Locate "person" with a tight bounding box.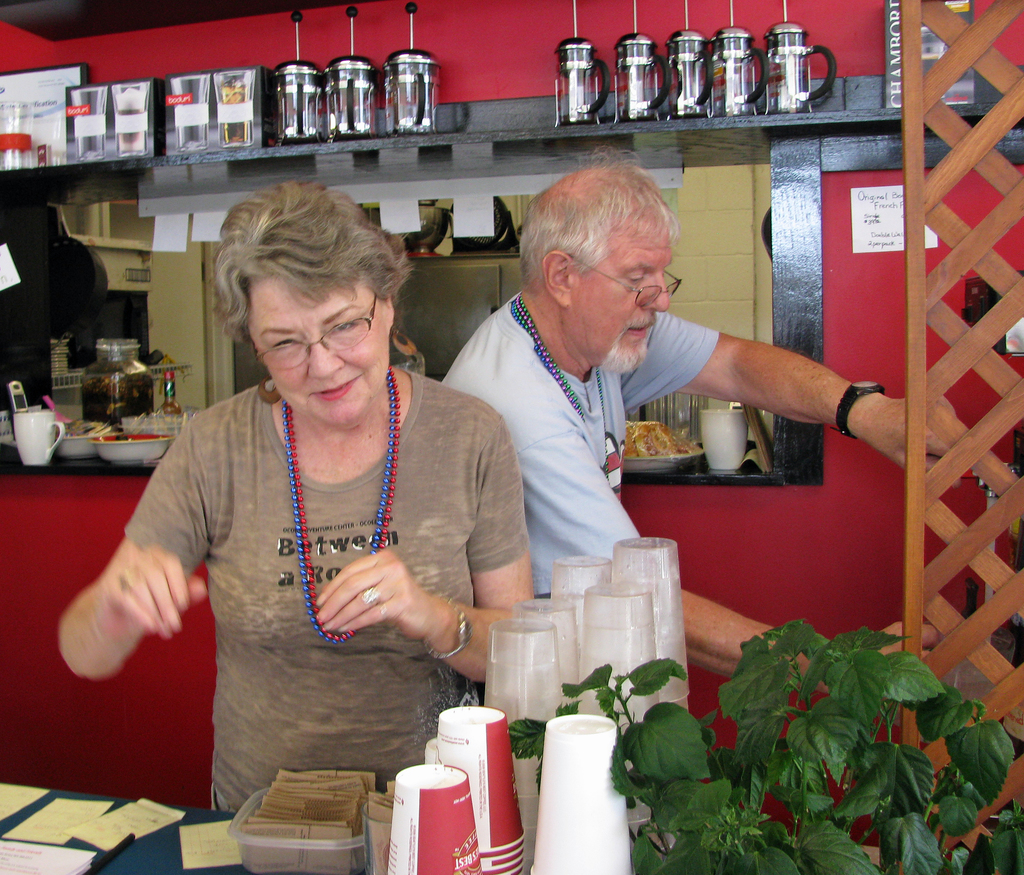
{"left": 88, "top": 181, "right": 515, "bottom": 830}.
